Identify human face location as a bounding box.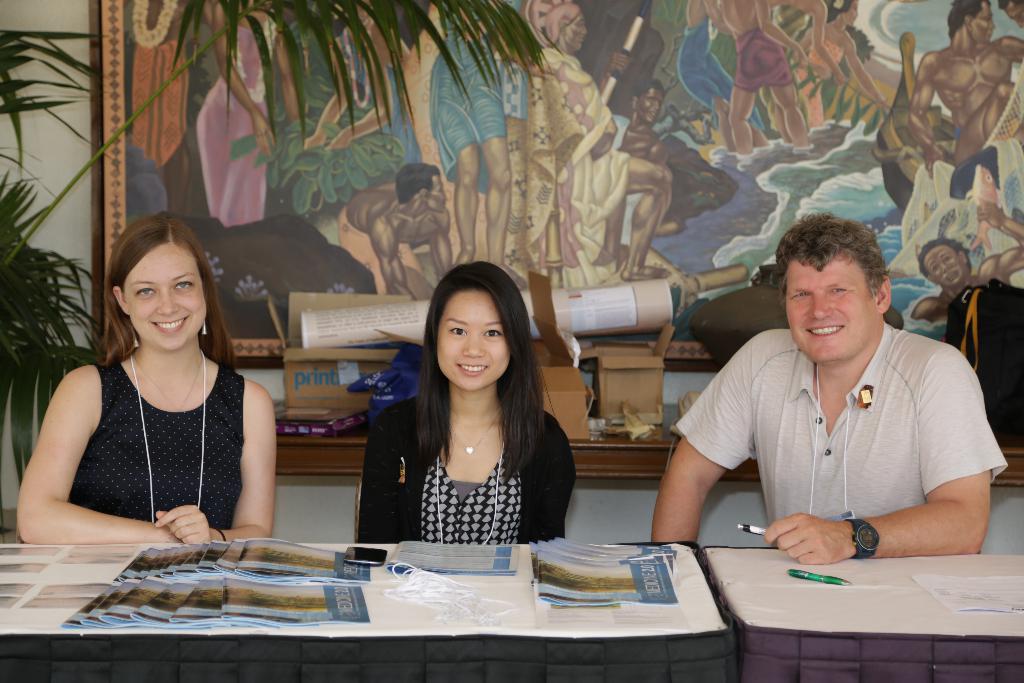
[x1=440, y1=291, x2=509, y2=386].
